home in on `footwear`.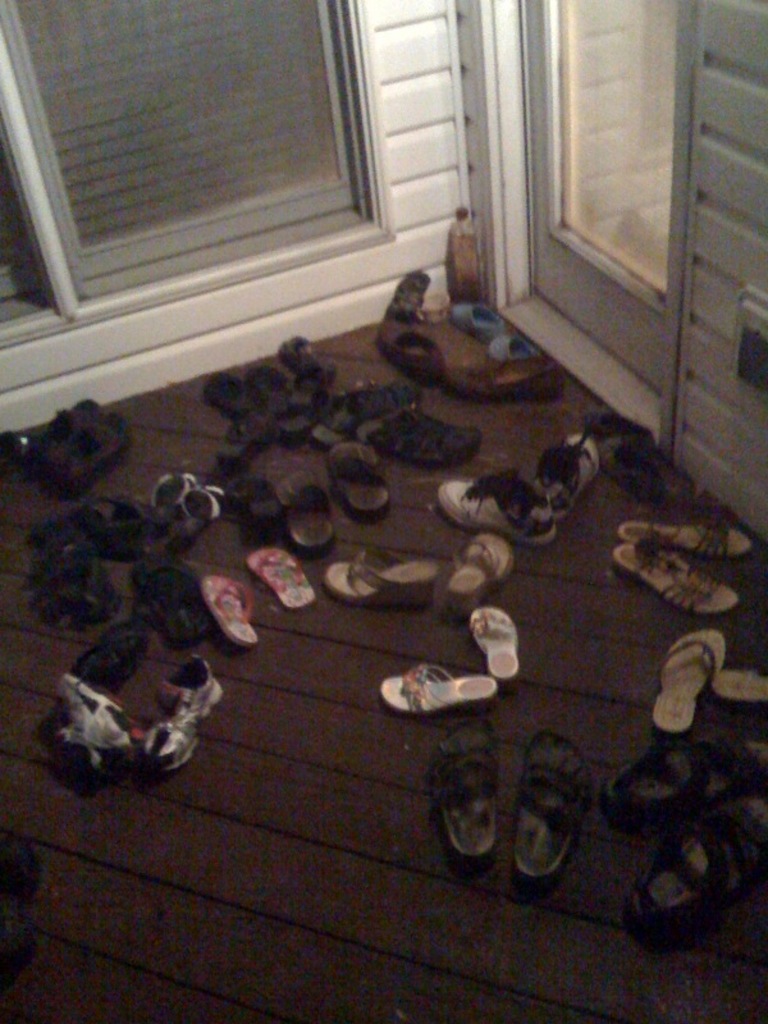
Homed in at region(244, 355, 275, 404).
